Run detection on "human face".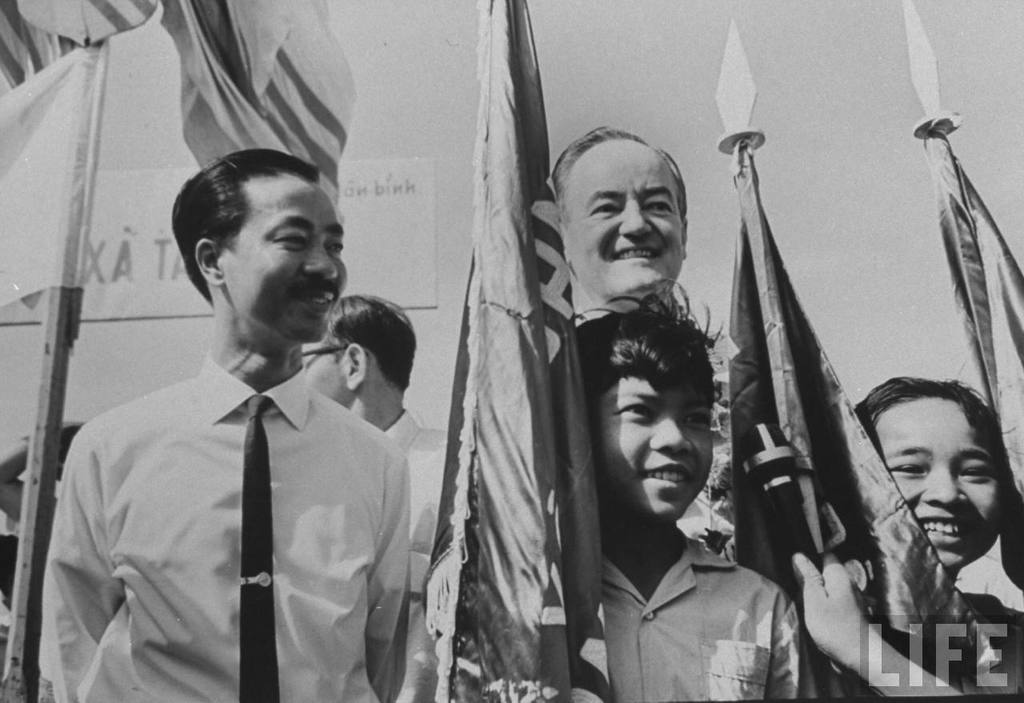
Result: box=[567, 138, 681, 289].
